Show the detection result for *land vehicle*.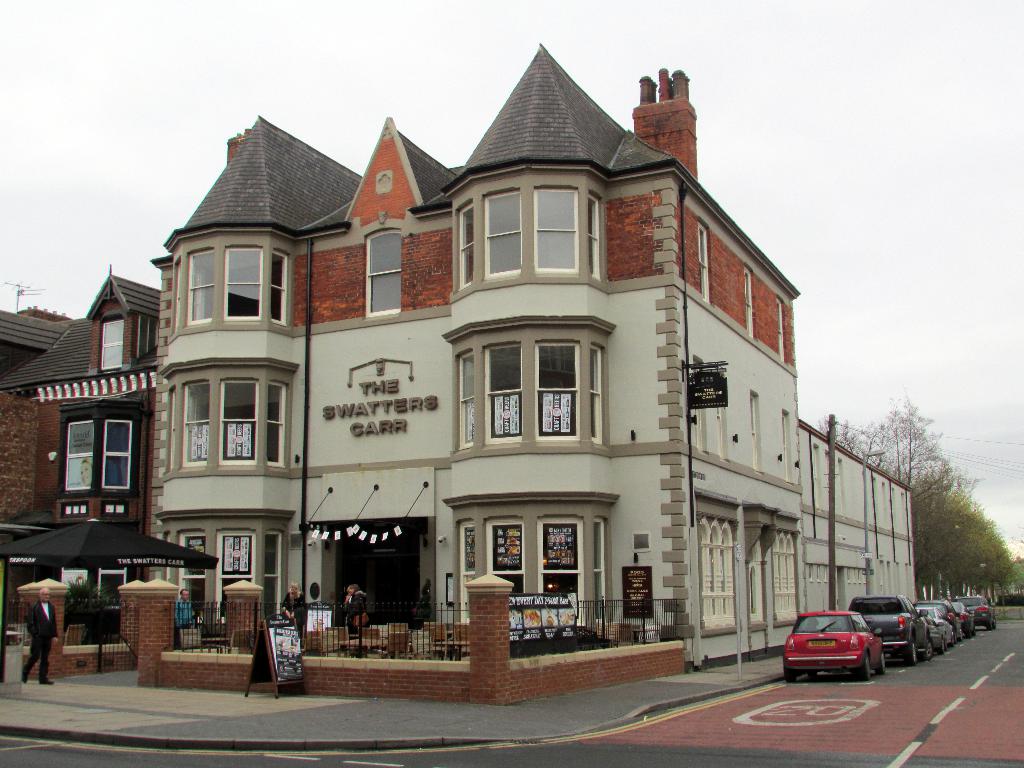
(924, 605, 957, 648).
